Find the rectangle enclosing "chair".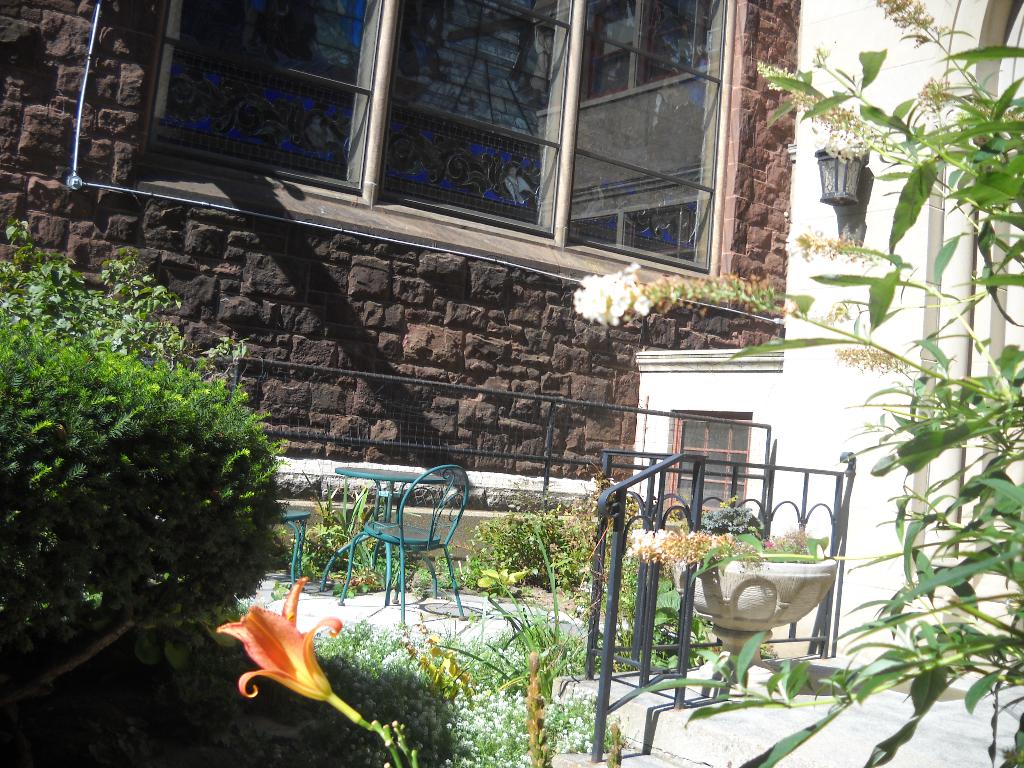
x1=364 y1=468 x2=464 y2=591.
